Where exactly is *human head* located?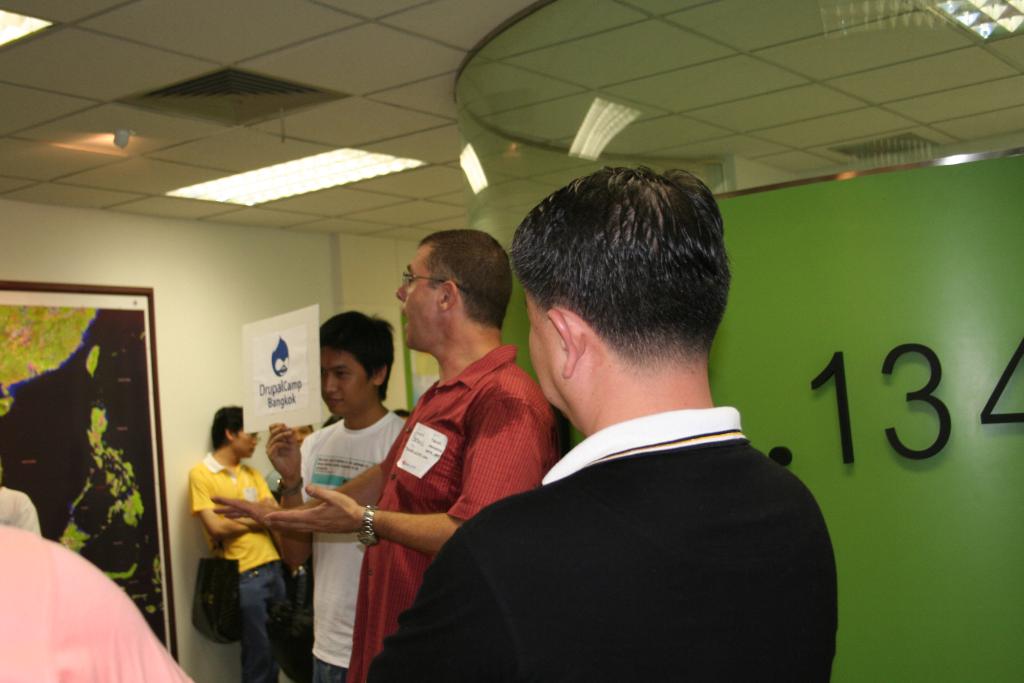
Its bounding box is [x1=399, y1=222, x2=531, y2=366].
